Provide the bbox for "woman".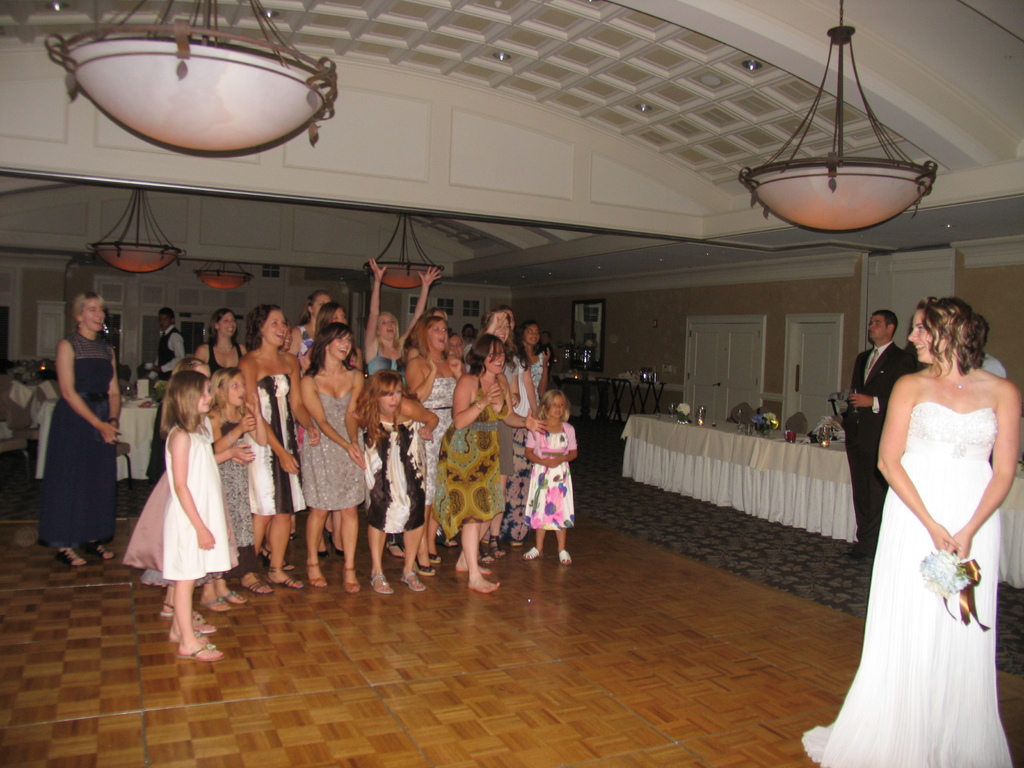
(x1=293, y1=289, x2=337, y2=358).
